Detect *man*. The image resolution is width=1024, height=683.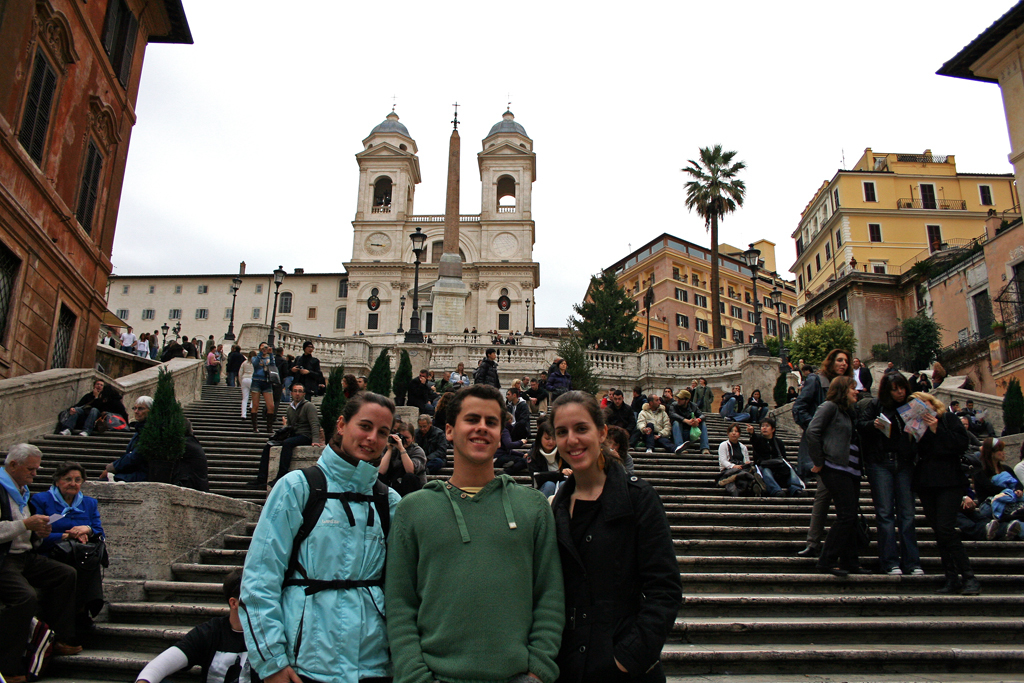
671 386 714 455.
